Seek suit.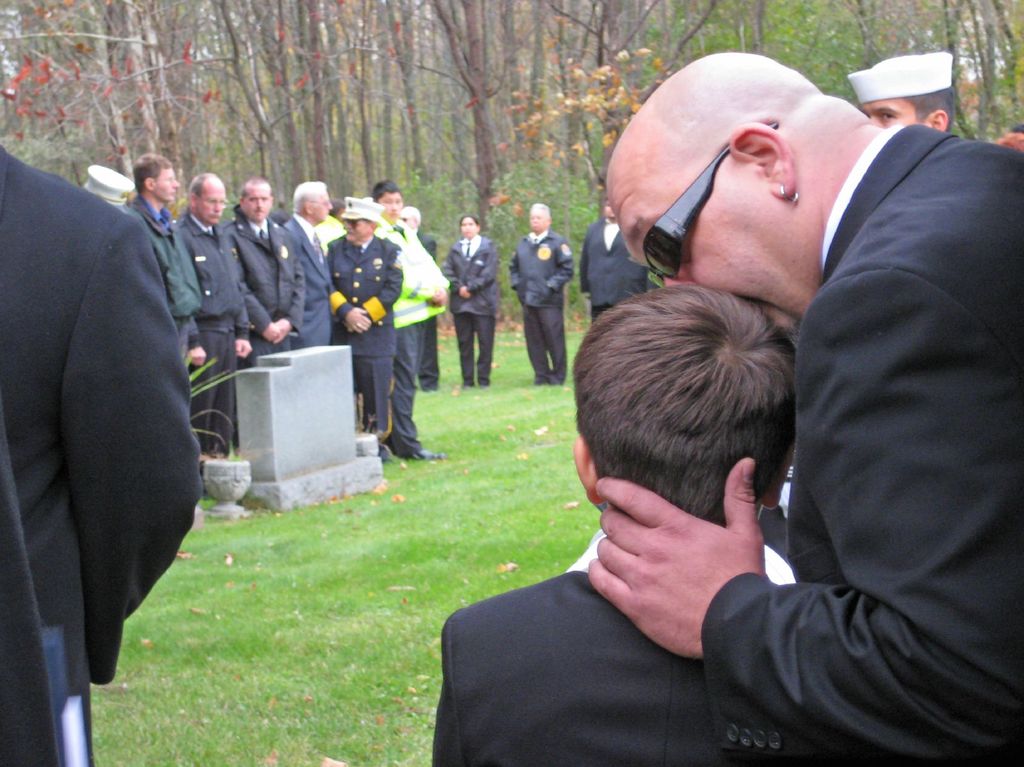
332,229,402,439.
